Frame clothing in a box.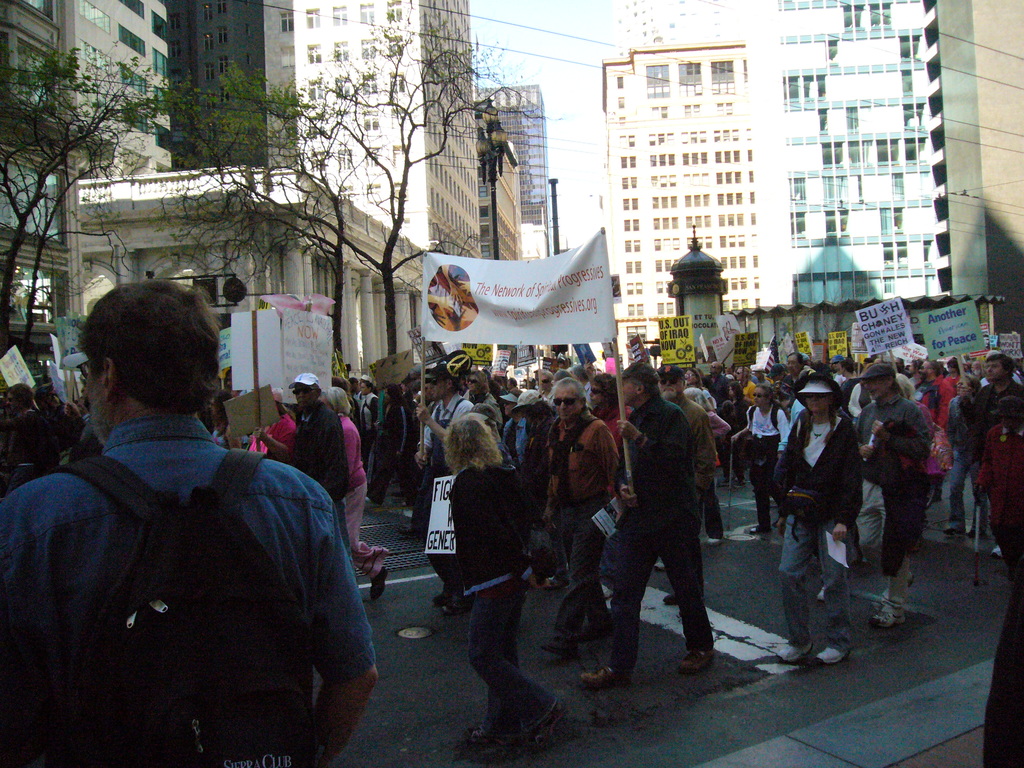
BBox(332, 410, 396, 579).
